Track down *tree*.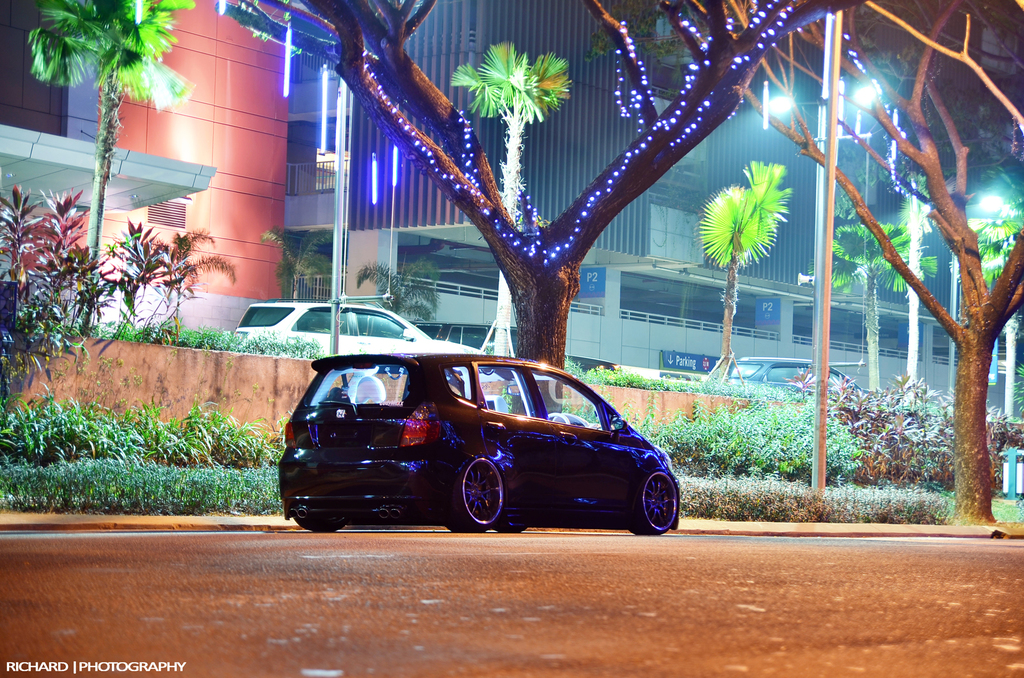
Tracked to [x1=30, y1=4, x2=191, y2=303].
